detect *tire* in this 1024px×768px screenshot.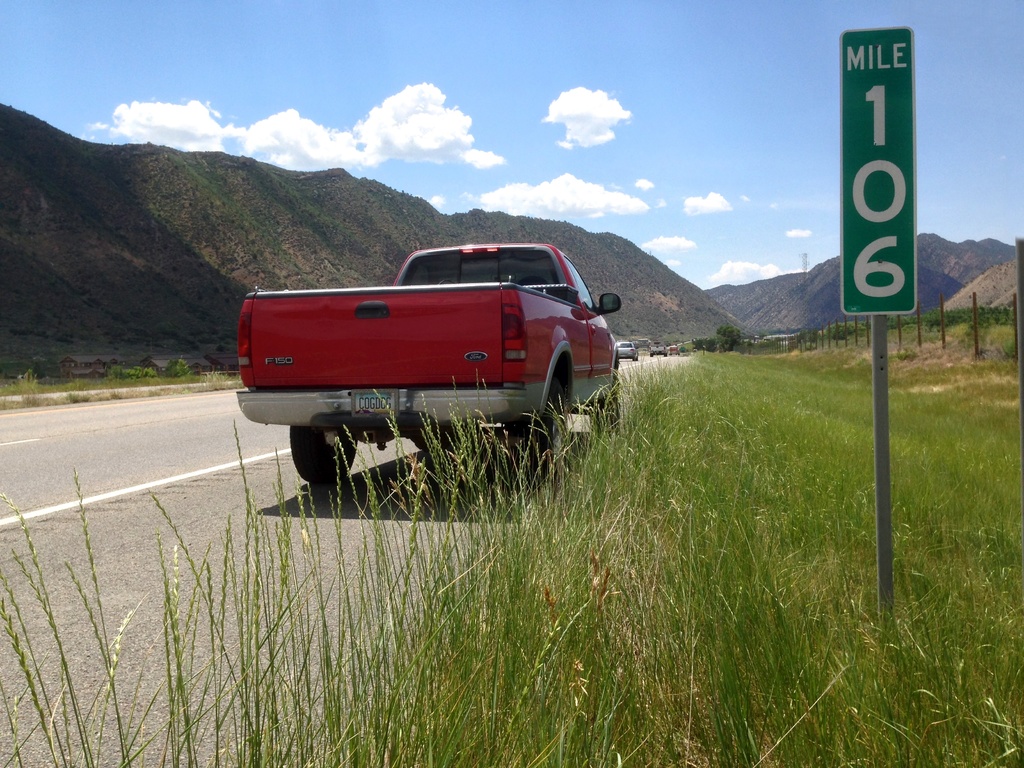
Detection: x1=588 y1=383 x2=620 y2=440.
